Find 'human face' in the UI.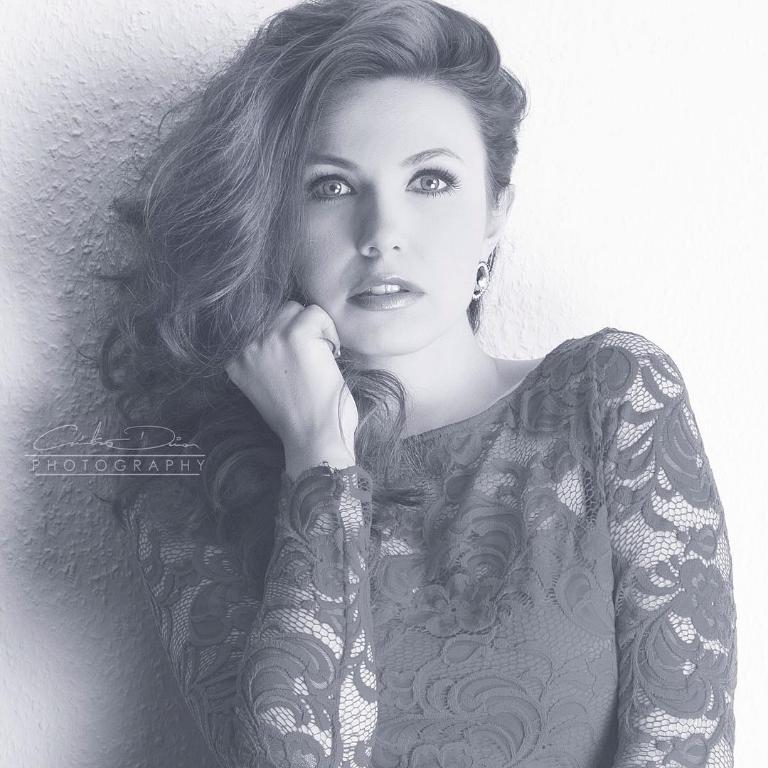
UI element at <bbox>291, 75, 482, 357</bbox>.
